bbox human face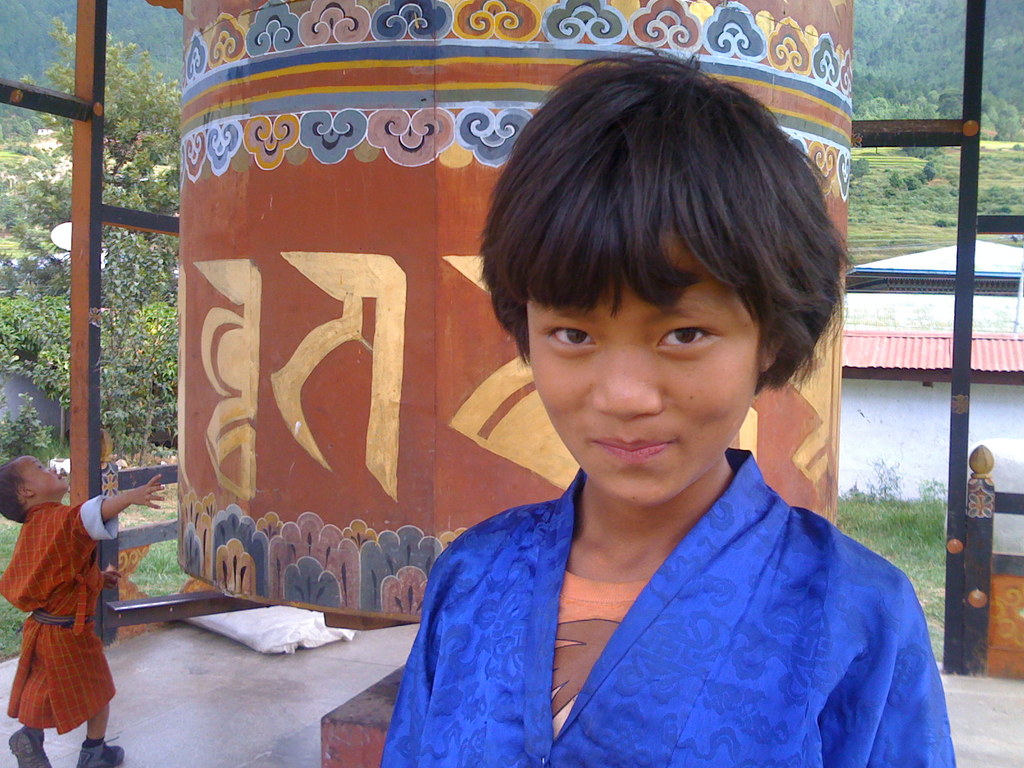
locate(533, 227, 767, 508)
